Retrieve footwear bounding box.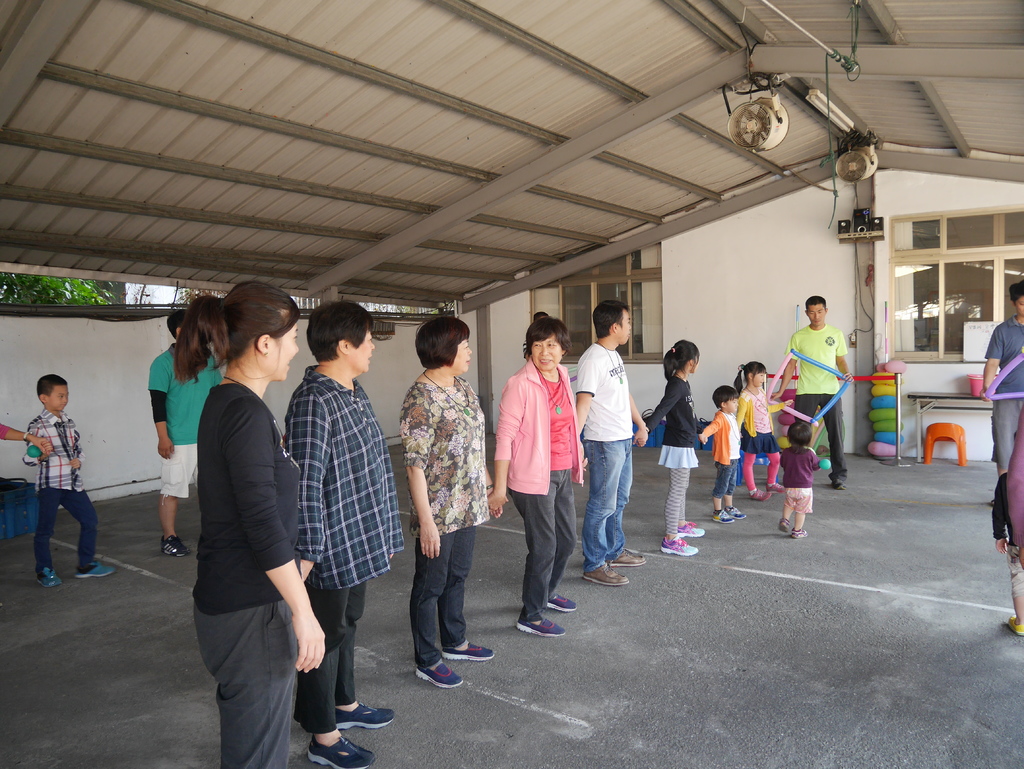
Bounding box: select_region(769, 478, 788, 493).
